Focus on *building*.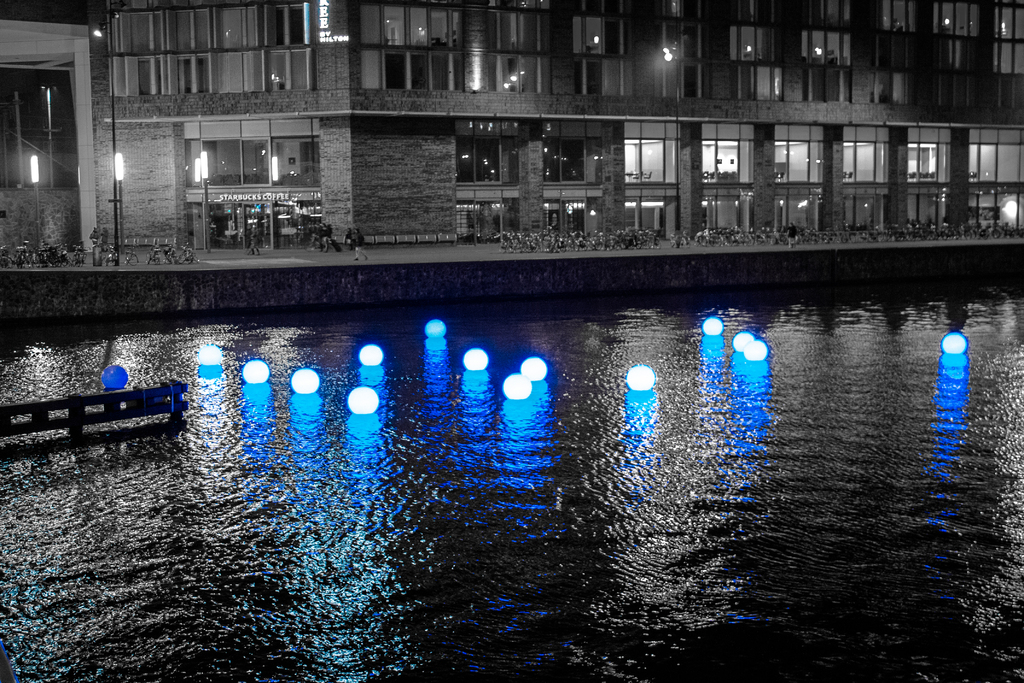
Focused at 0:19:98:248.
